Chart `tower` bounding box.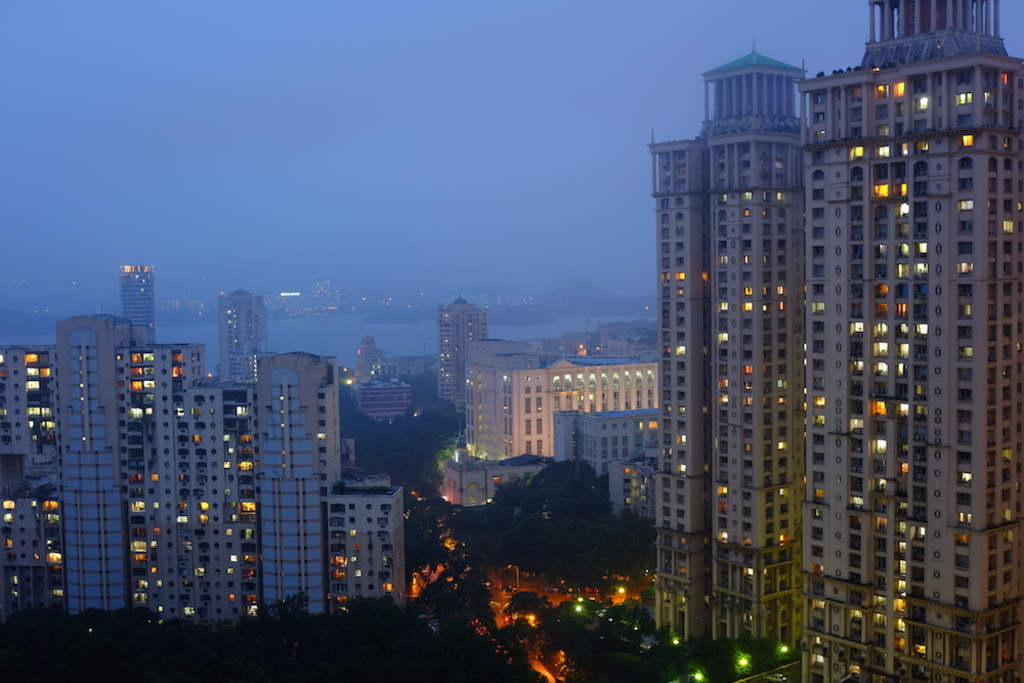
Charted: x1=119 y1=262 x2=159 y2=344.
